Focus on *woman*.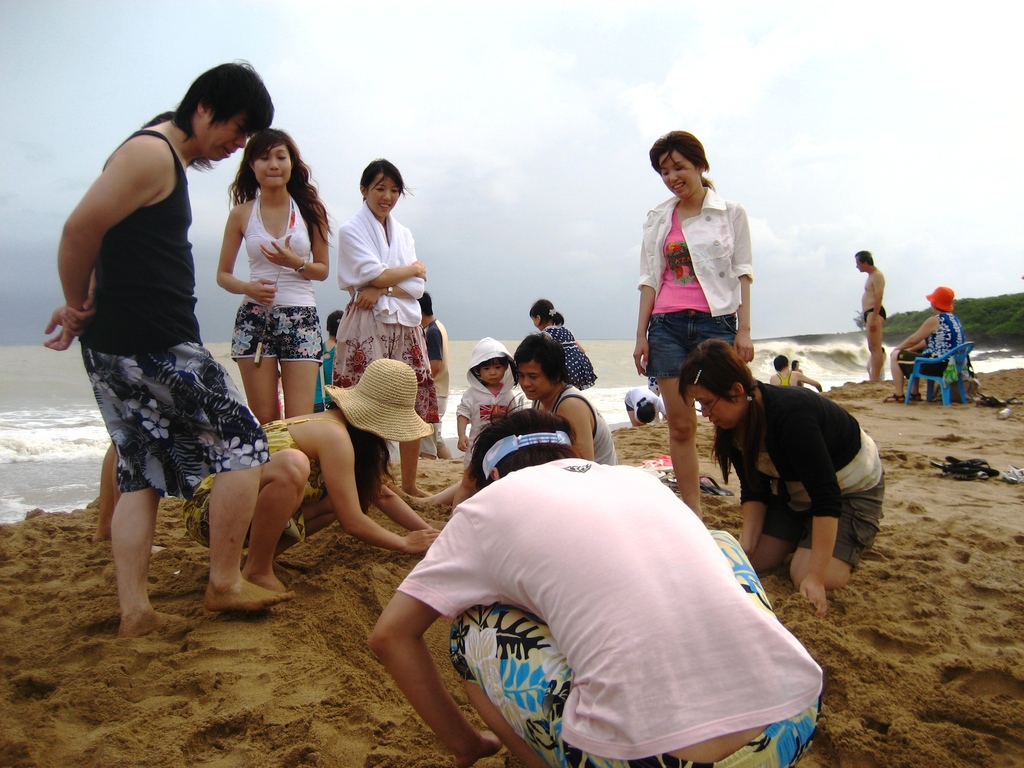
Focused at (184,353,452,590).
